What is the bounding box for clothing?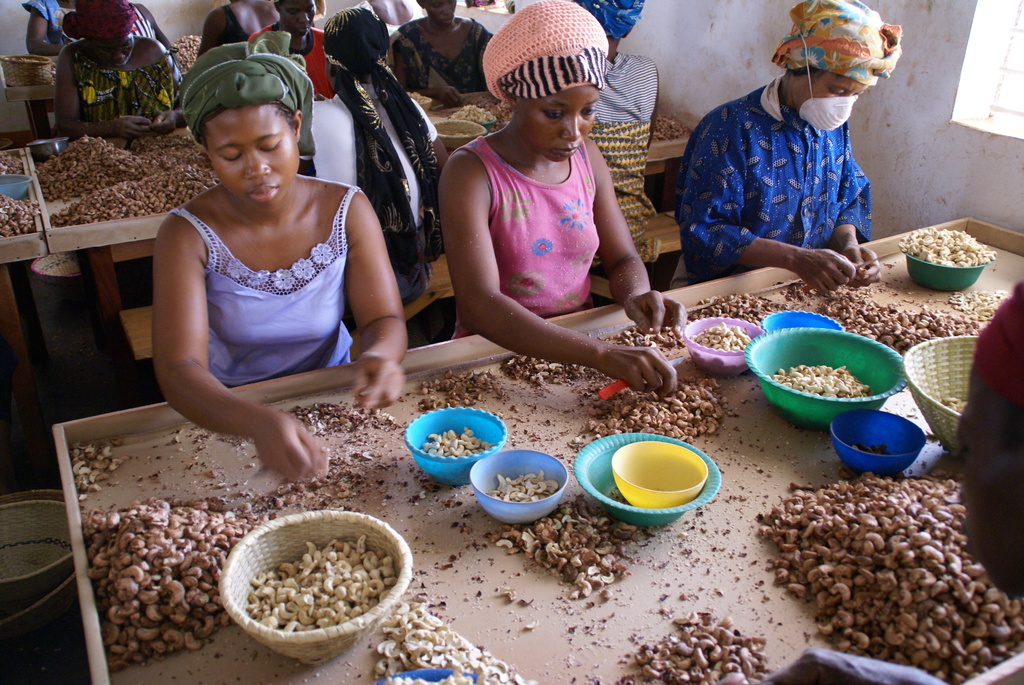
[left=379, top=23, right=492, bottom=91].
